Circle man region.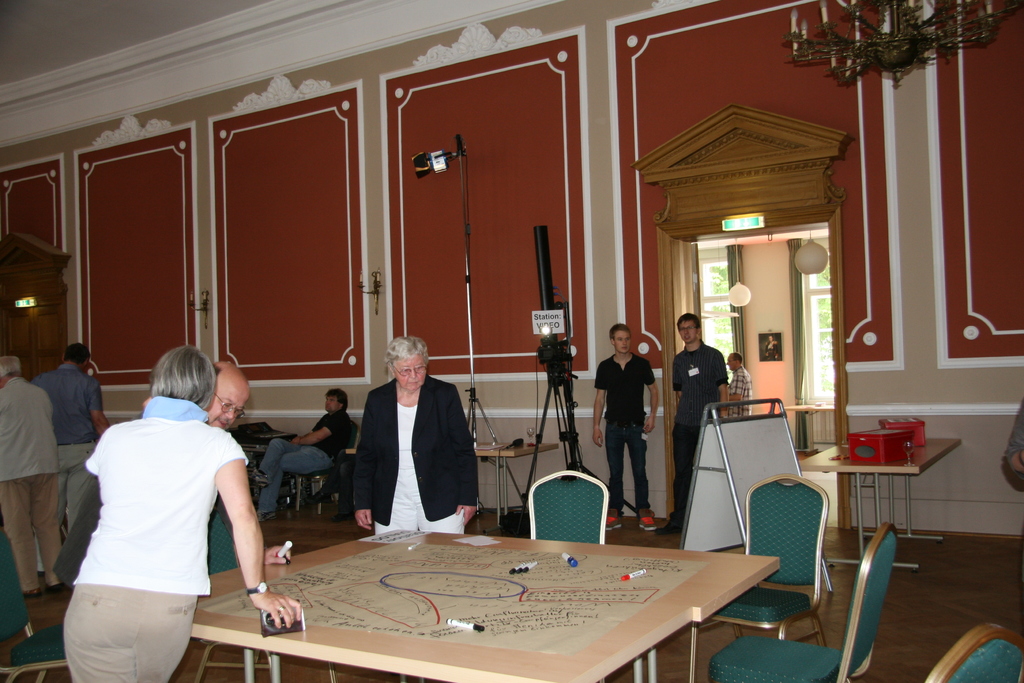
Region: x1=31 y1=346 x2=109 y2=532.
